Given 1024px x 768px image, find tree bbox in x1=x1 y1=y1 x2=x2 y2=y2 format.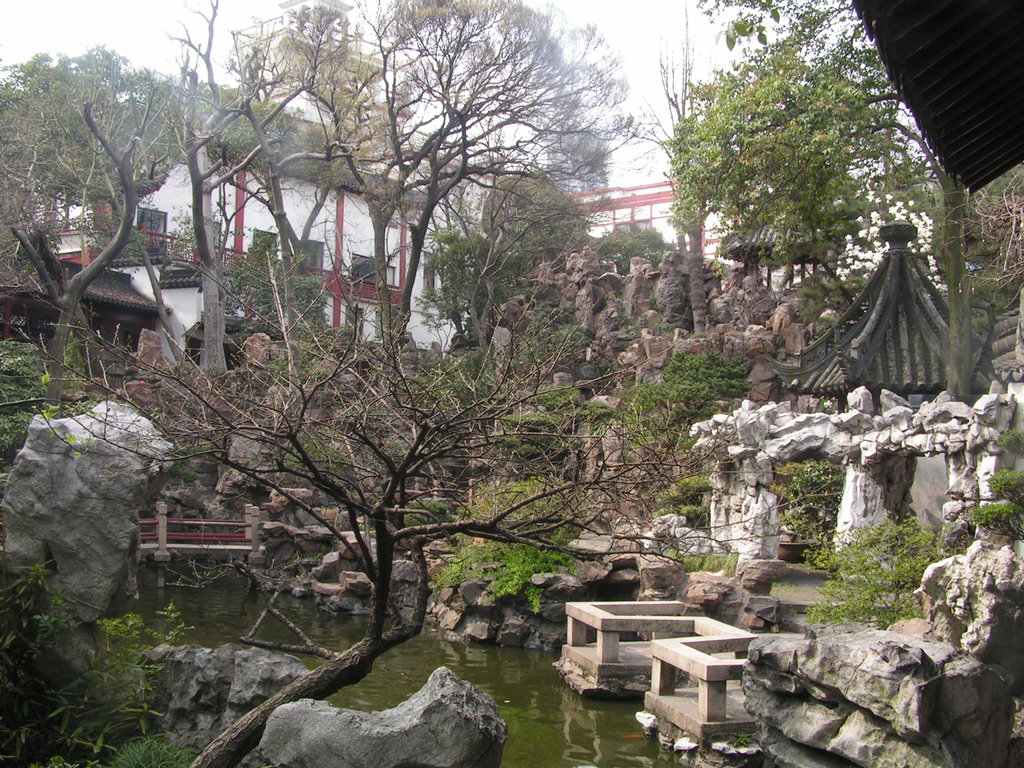
x1=0 y1=36 x2=191 y2=218.
